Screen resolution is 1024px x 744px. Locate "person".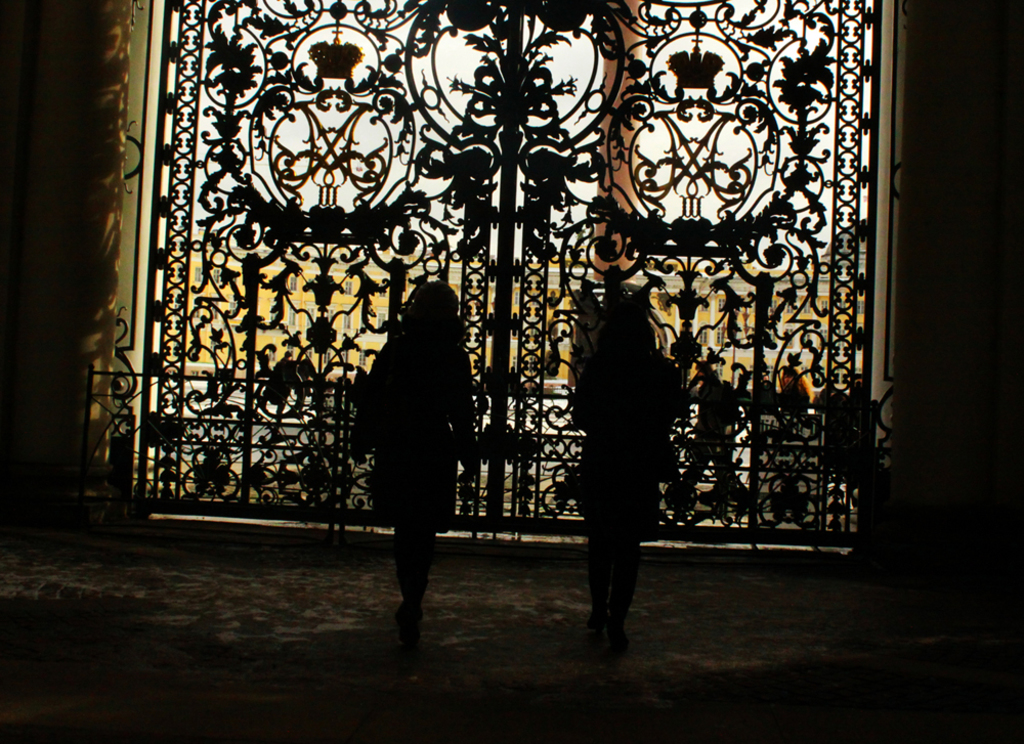
rect(671, 356, 755, 515).
